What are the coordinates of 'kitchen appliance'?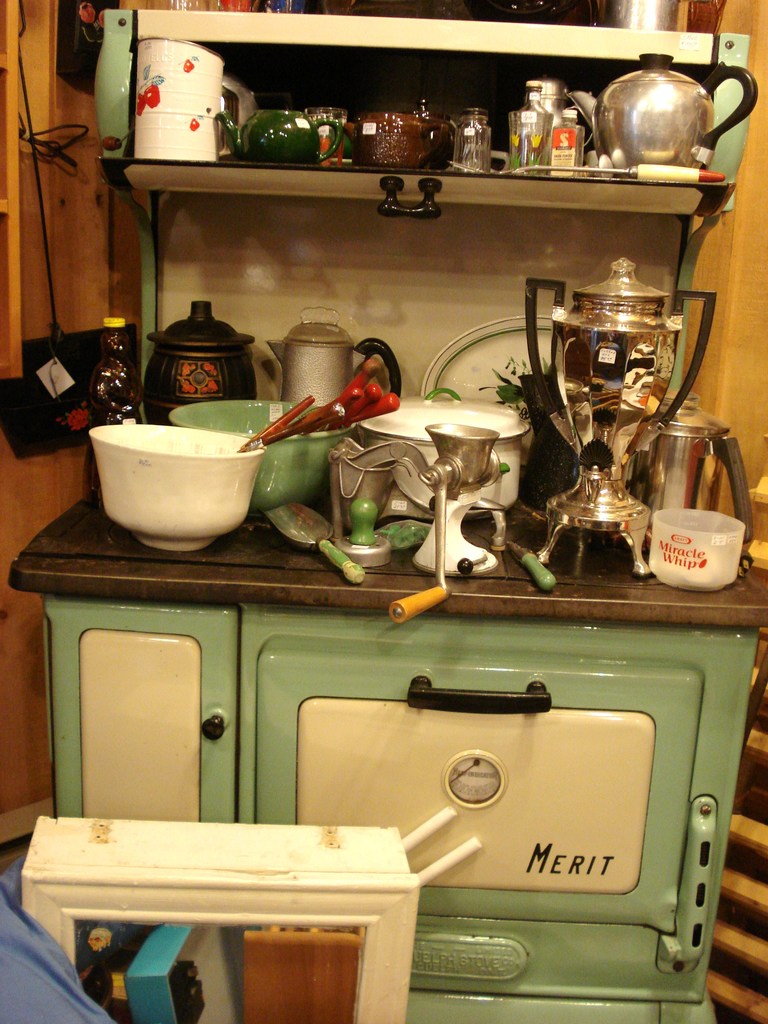
box(0, 483, 767, 1023).
